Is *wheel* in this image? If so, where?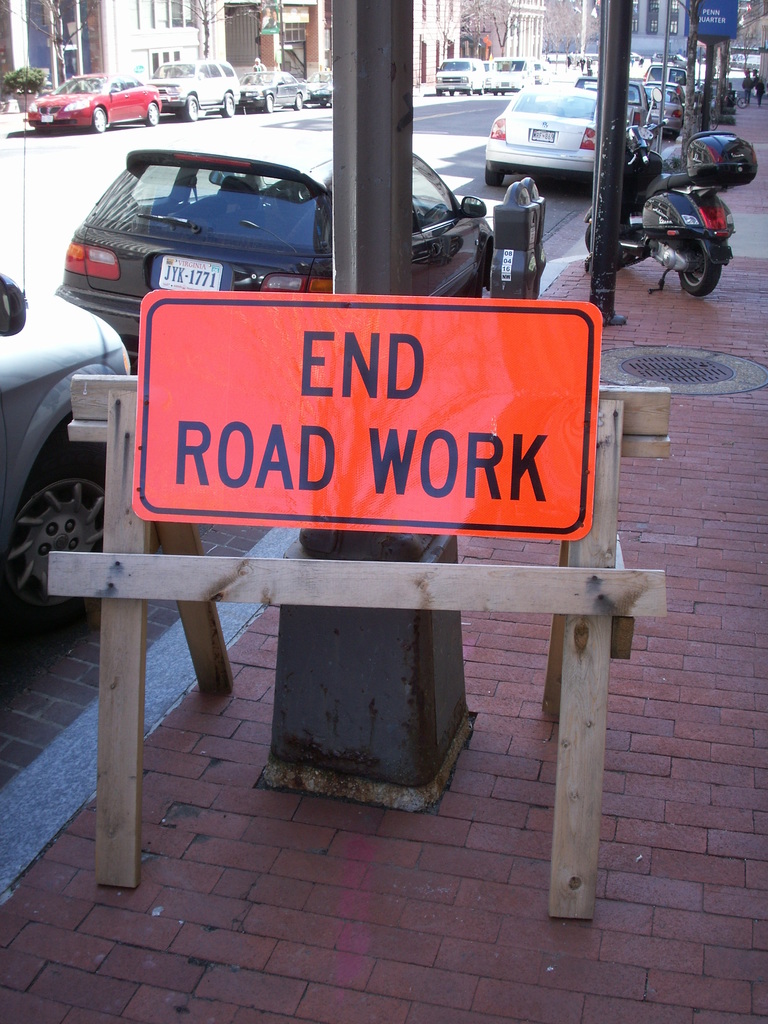
Yes, at x1=296 y1=95 x2=303 y2=111.
